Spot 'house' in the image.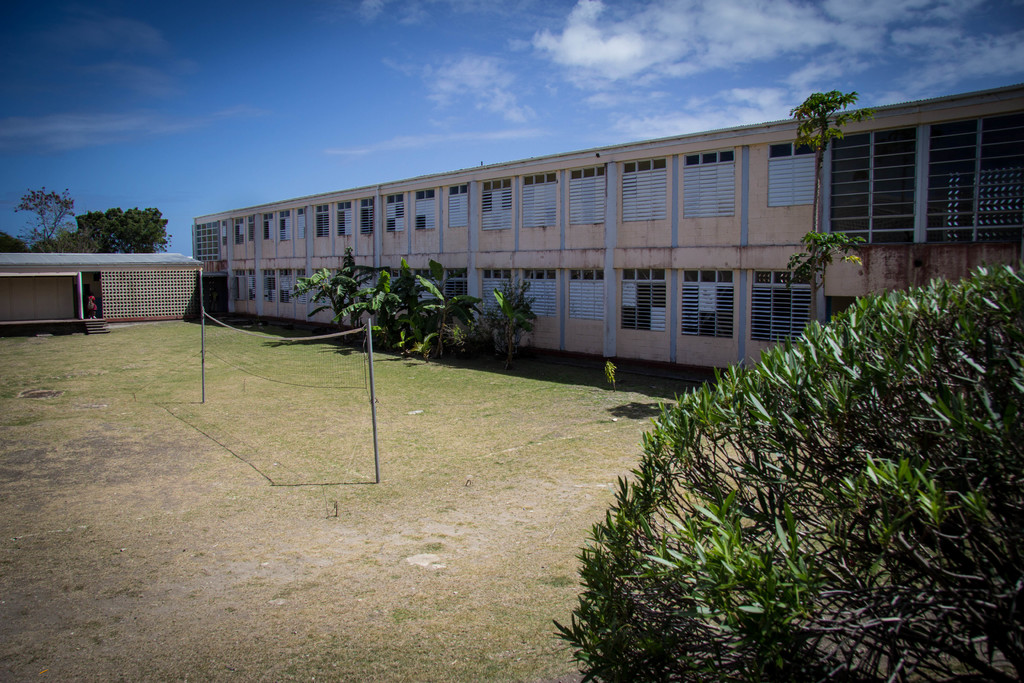
'house' found at [0,247,203,334].
